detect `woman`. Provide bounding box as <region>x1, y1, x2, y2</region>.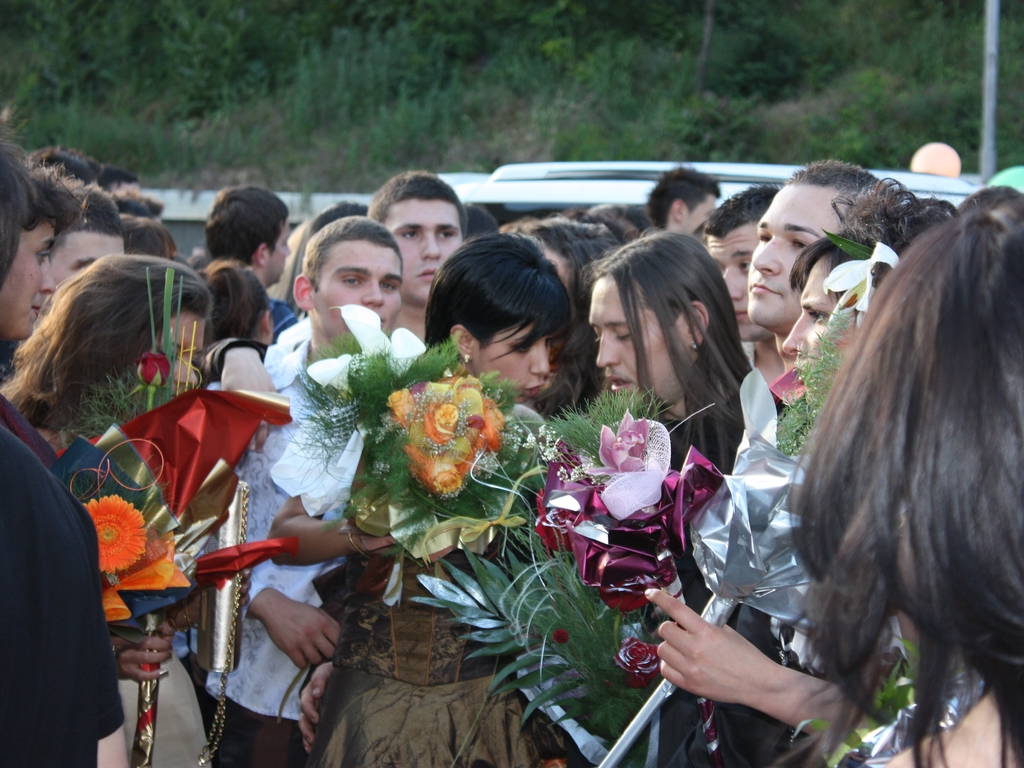
<region>180, 262, 271, 336</region>.
